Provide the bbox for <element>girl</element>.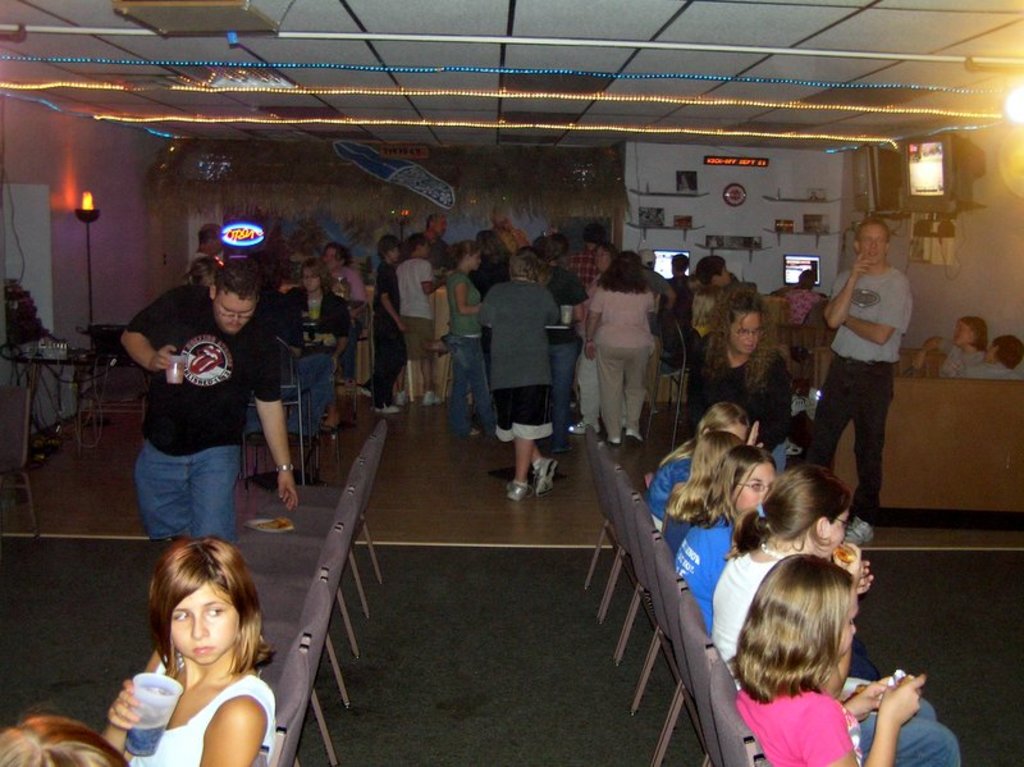
l=644, t=403, r=776, b=516.
